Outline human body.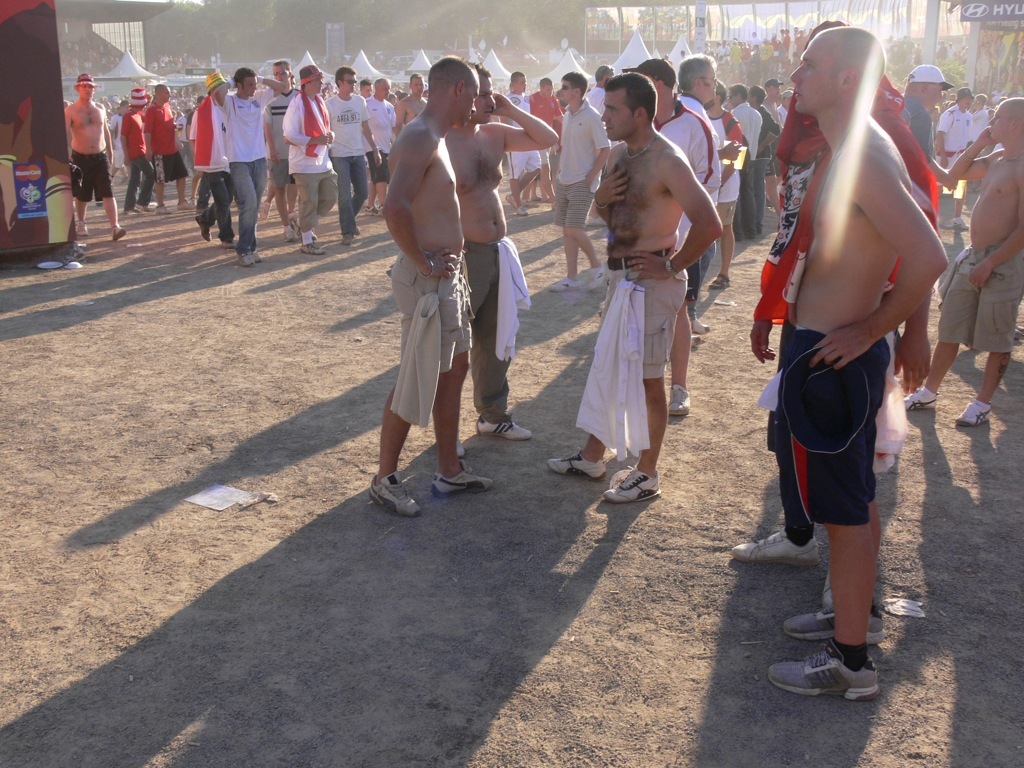
Outline: box(276, 93, 340, 254).
